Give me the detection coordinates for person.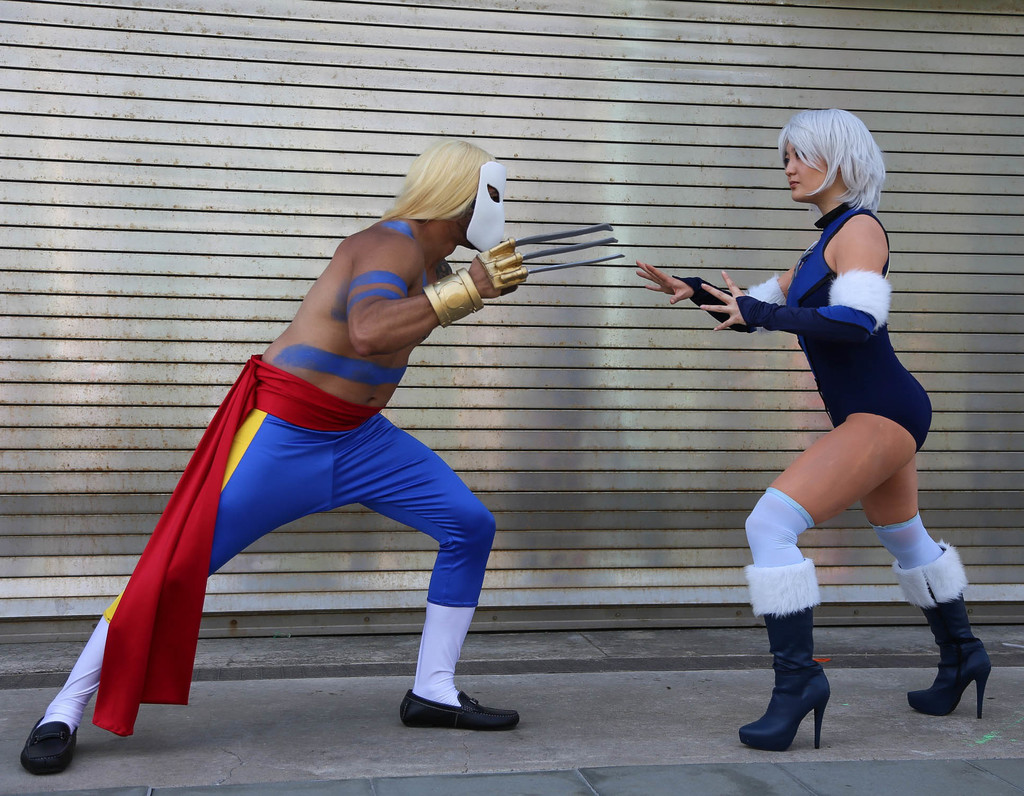
box(36, 131, 556, 784).
